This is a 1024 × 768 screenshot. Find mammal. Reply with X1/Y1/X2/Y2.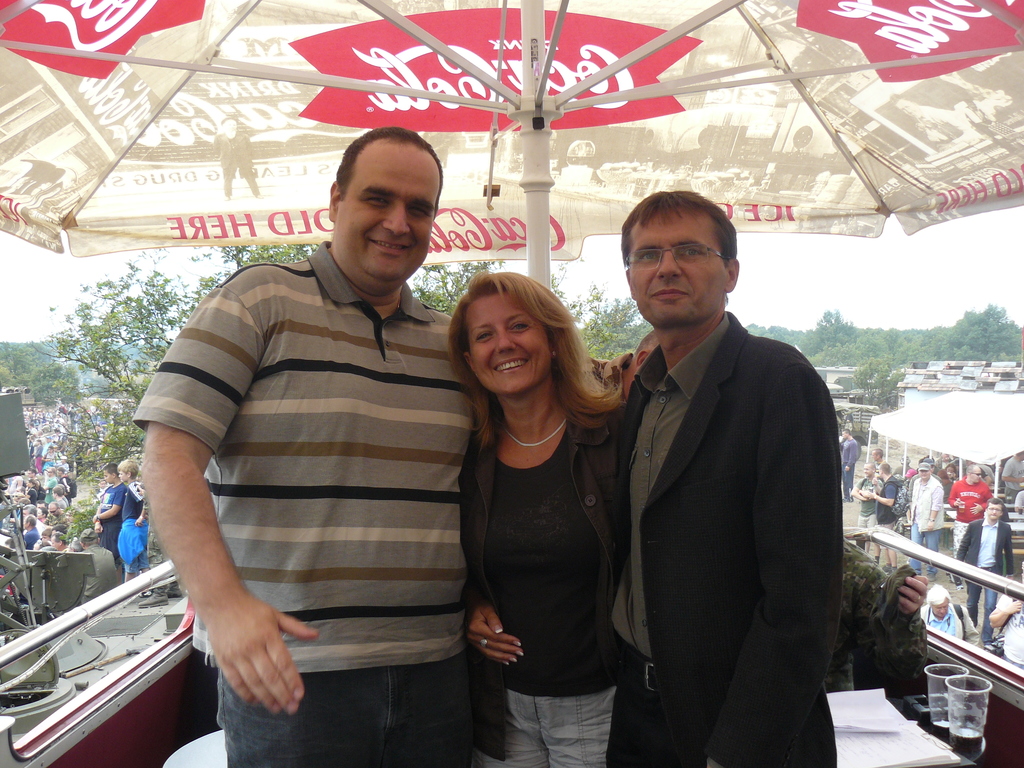
421/225/632/767.
